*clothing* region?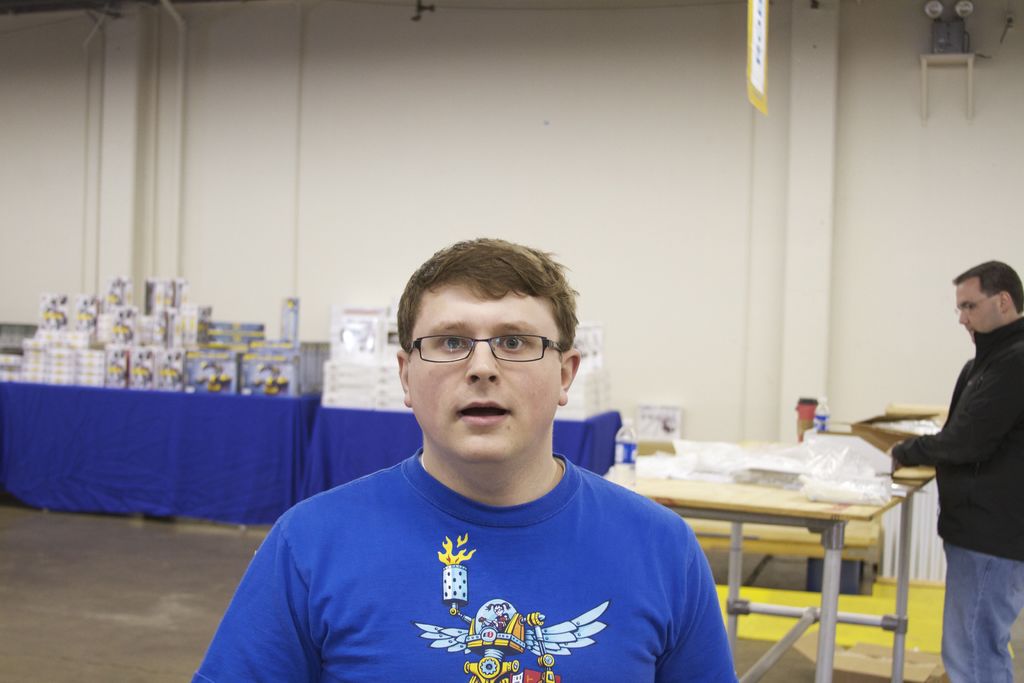
bbox=[193, 447, 737, 682]
